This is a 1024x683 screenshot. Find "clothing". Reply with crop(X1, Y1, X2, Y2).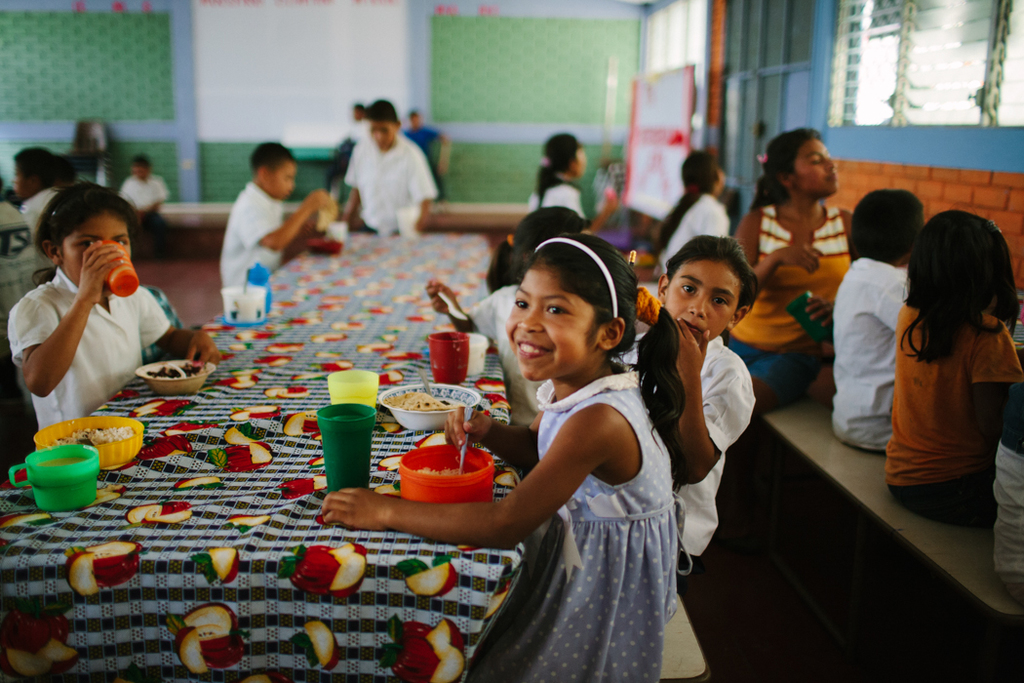
crop(6, 192, 65, 274).
